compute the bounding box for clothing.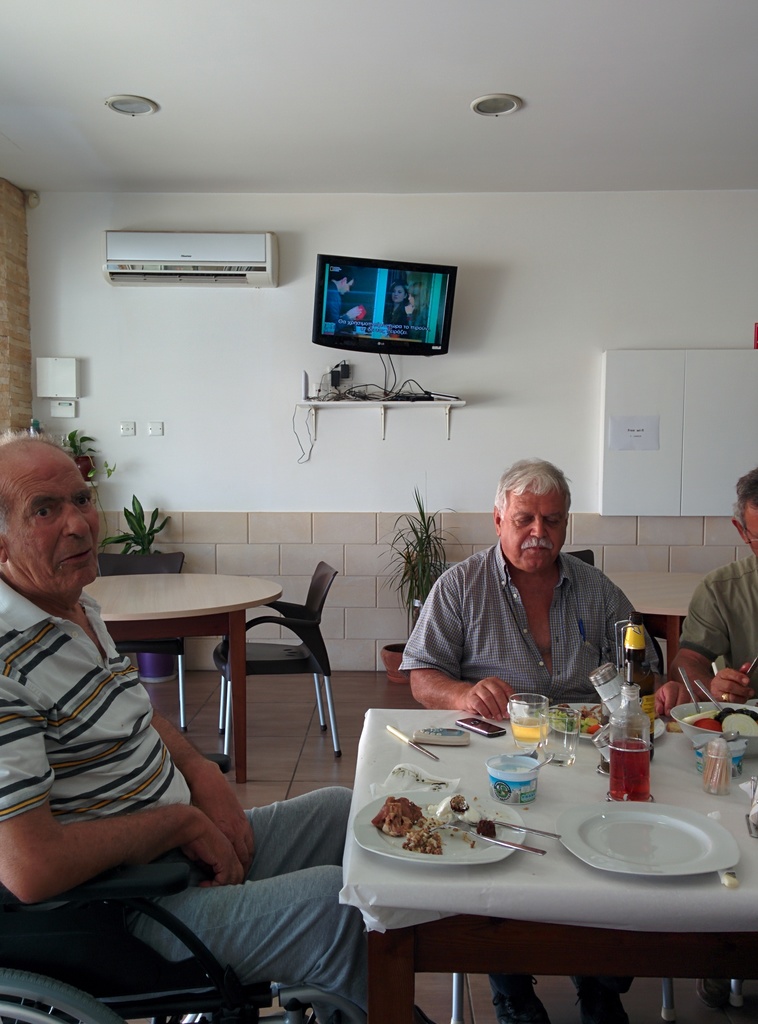
<region>18, 554, 213, 920</region>.
